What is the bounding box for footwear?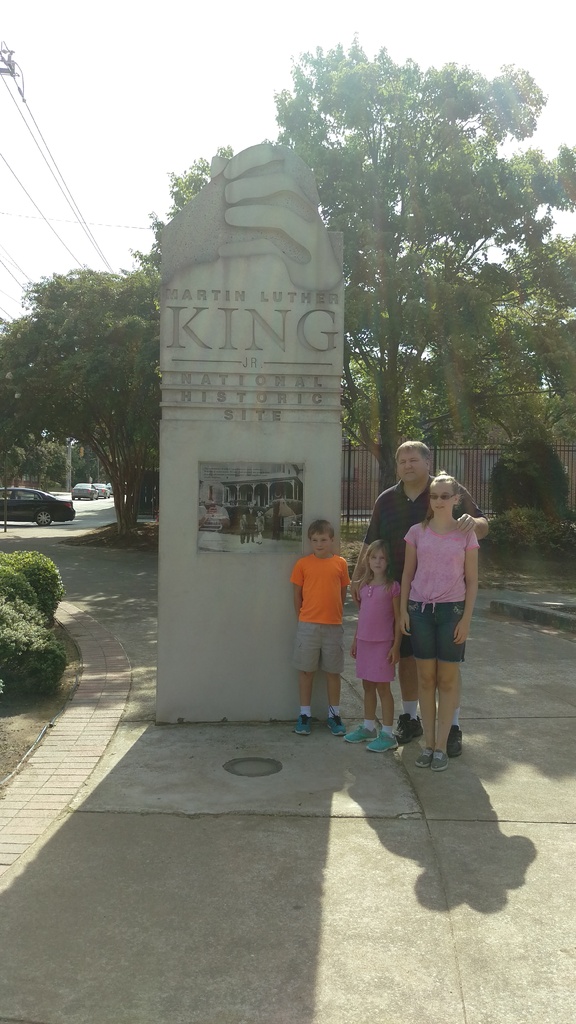
326:707:350:733.
